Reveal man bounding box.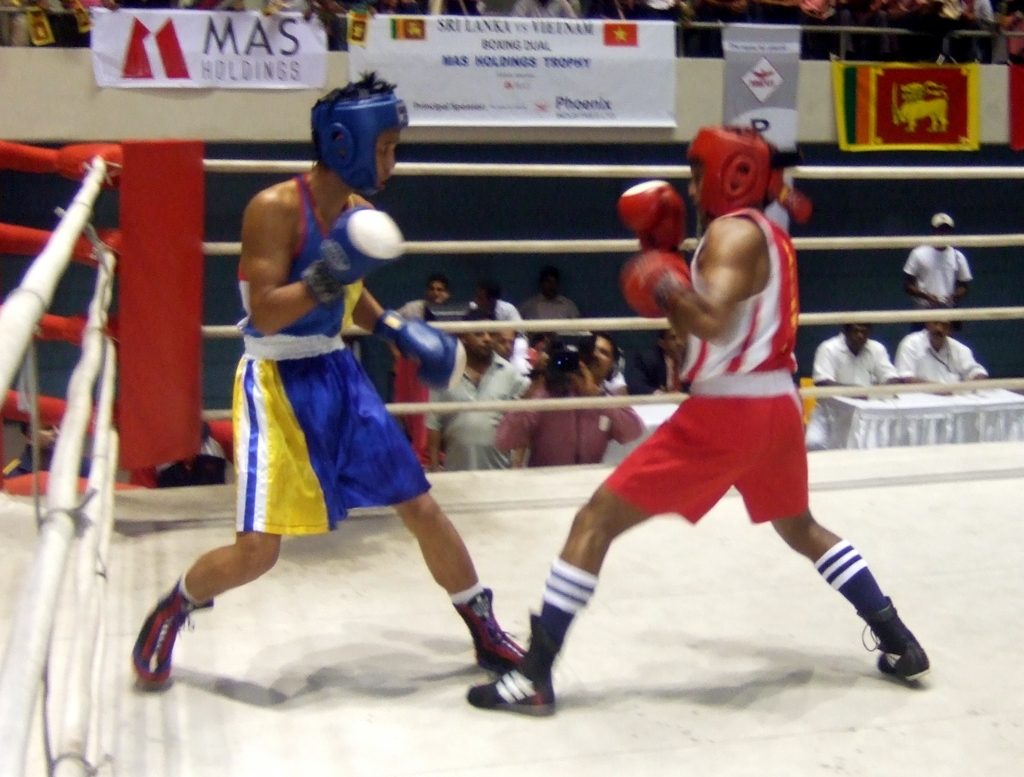
Revealed: bbox(901, 214, 976, 330).
